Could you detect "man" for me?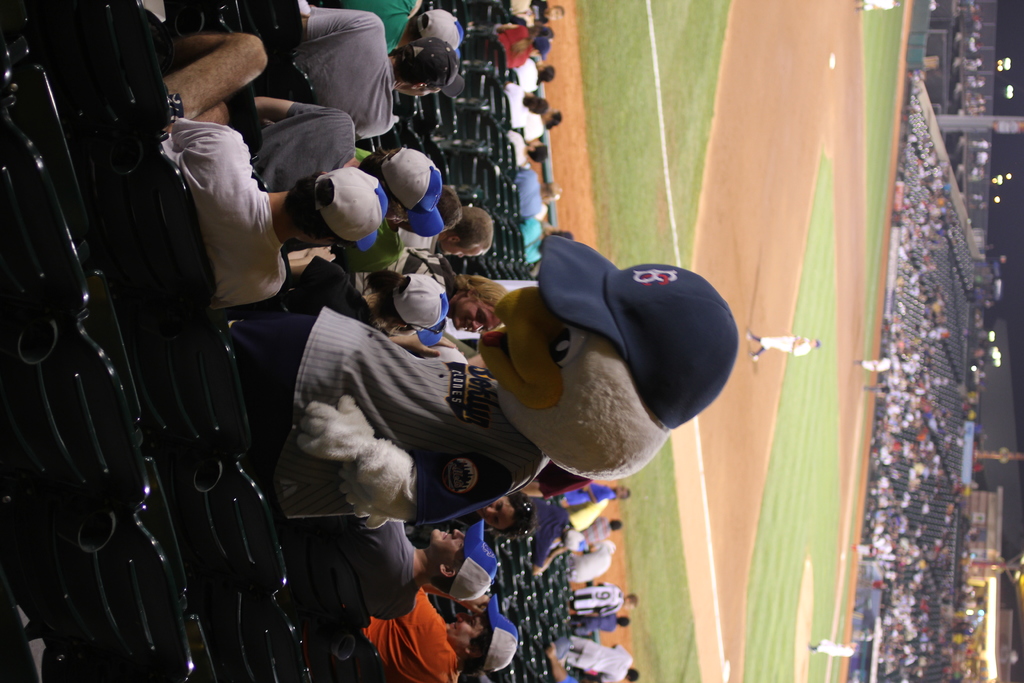
Detection result: x1=335, y1=0, x2=463, y2=53.
